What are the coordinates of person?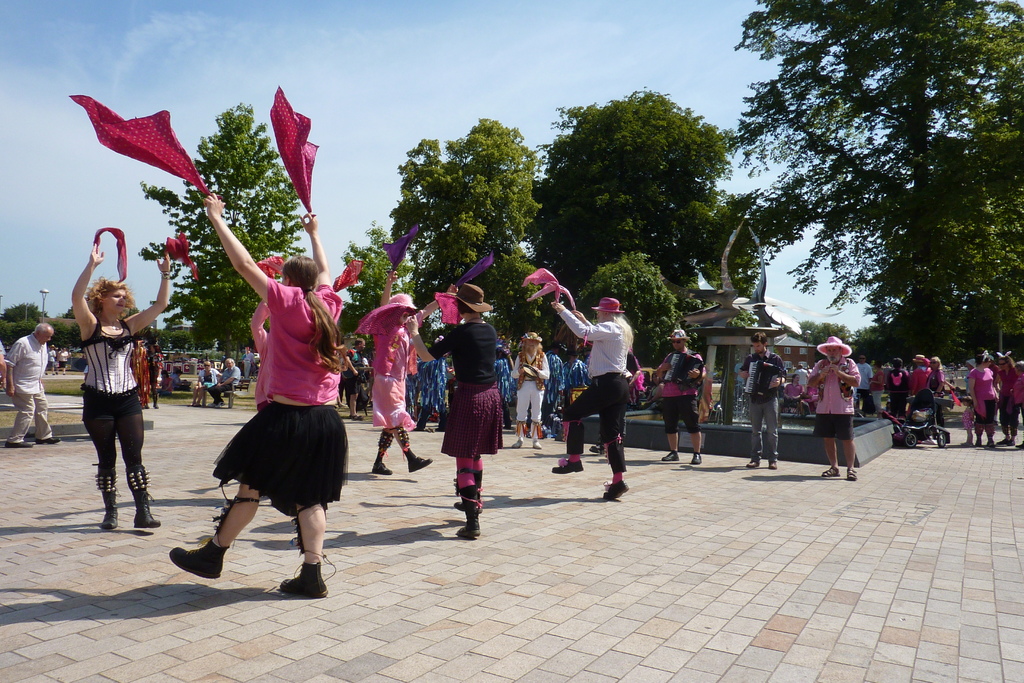
[x1=886, y1=363, x2=908, y2=420].
